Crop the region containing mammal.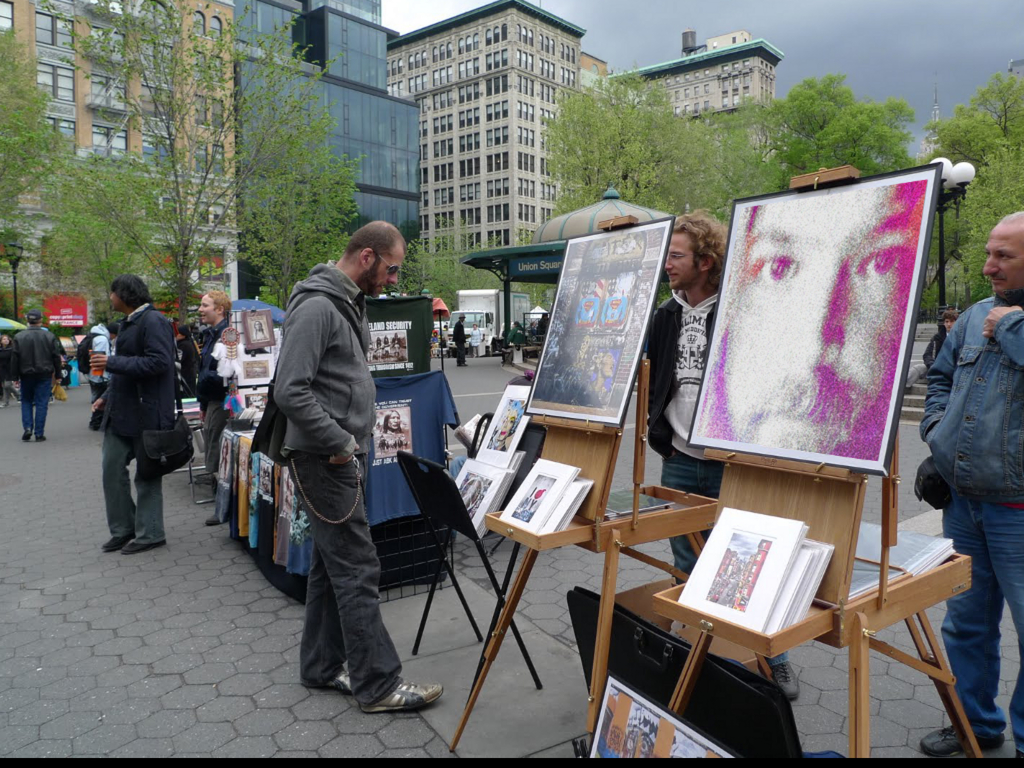
Crop region: [378, 406, 406, 447].
